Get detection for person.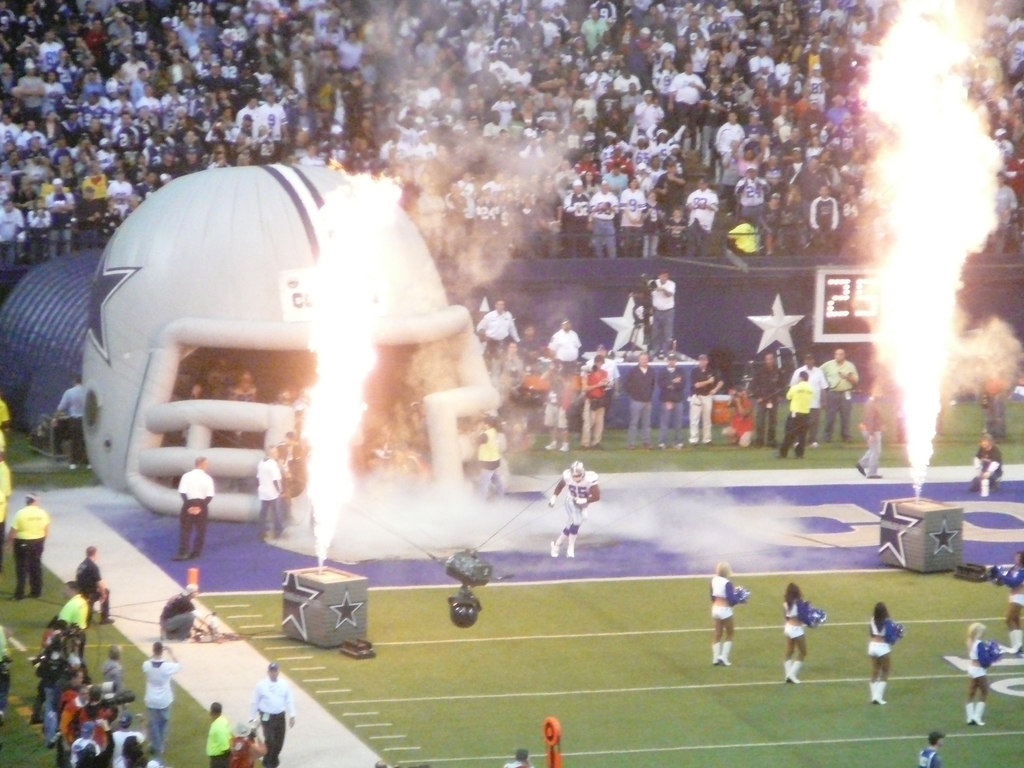
Detection: (left=96, top=639, right=120, bottom=707).
